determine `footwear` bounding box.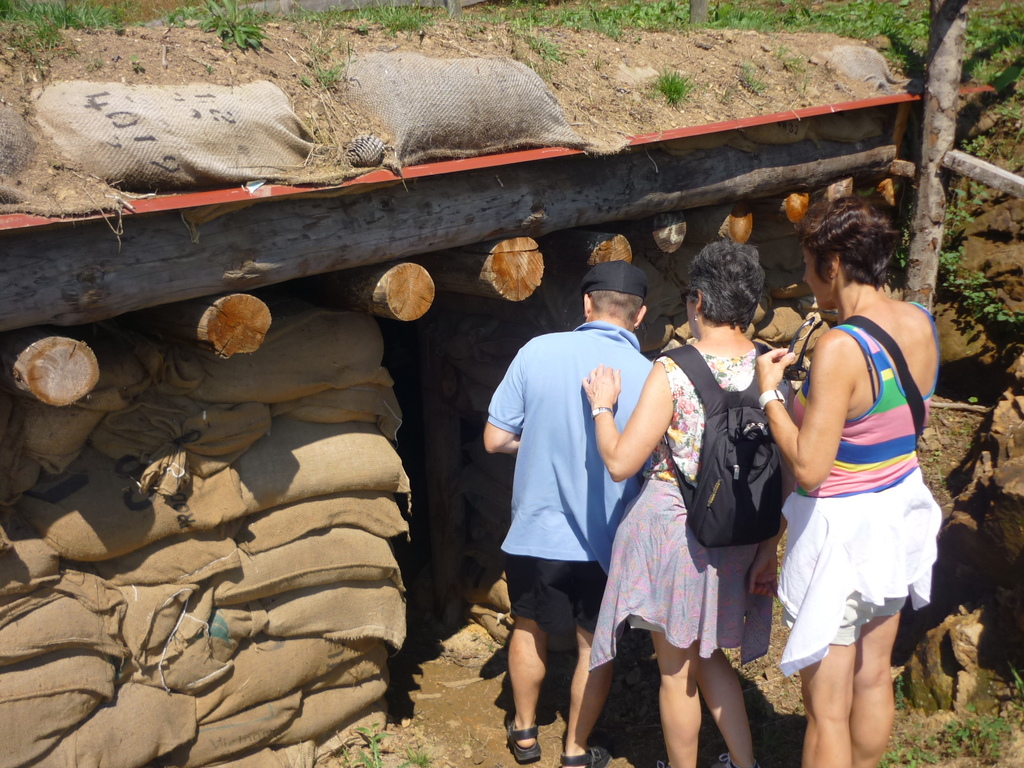
Determined: (655, 762, 671, 767).
